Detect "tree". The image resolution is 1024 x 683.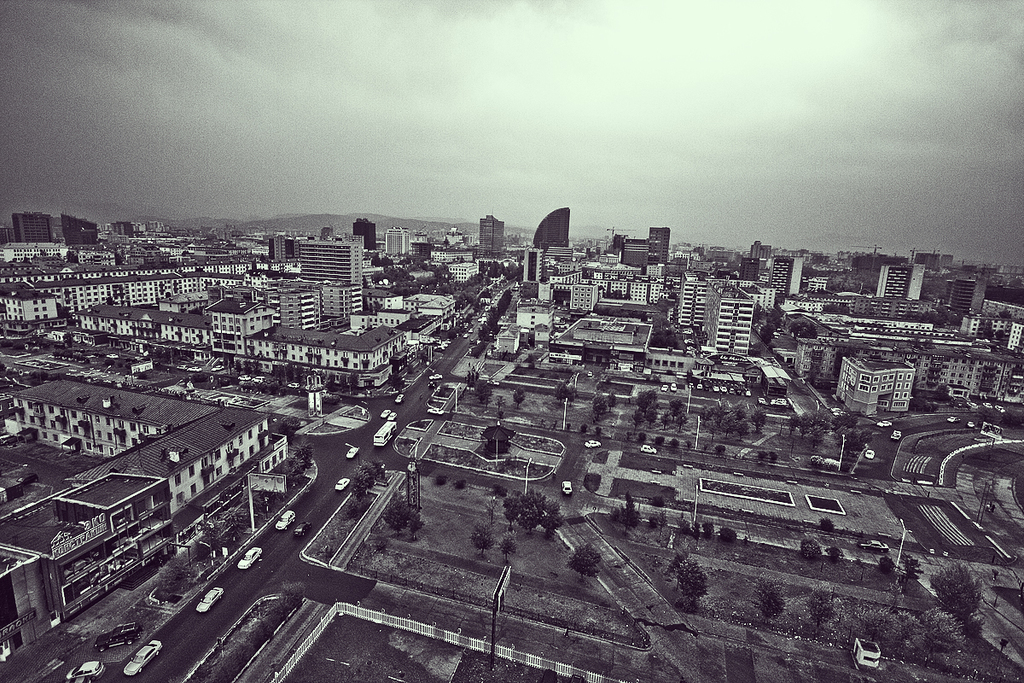
919 606 968 657.
